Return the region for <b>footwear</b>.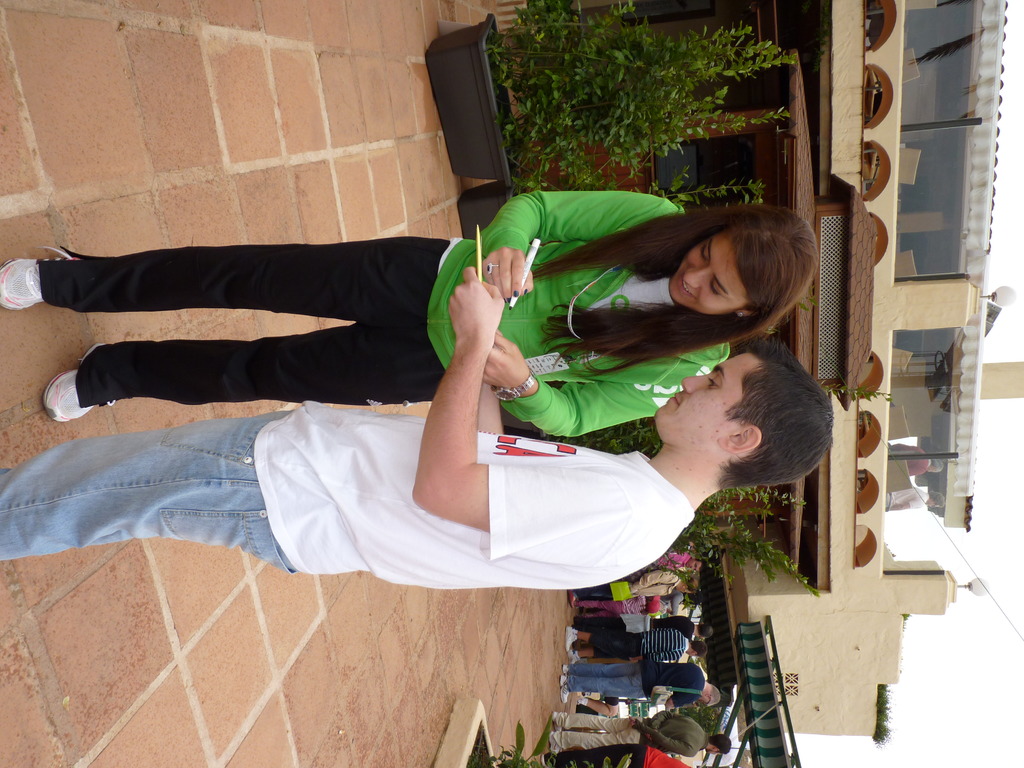
{"x1": 46, "y1": 340, "x2": 156, "y2": 418}.
